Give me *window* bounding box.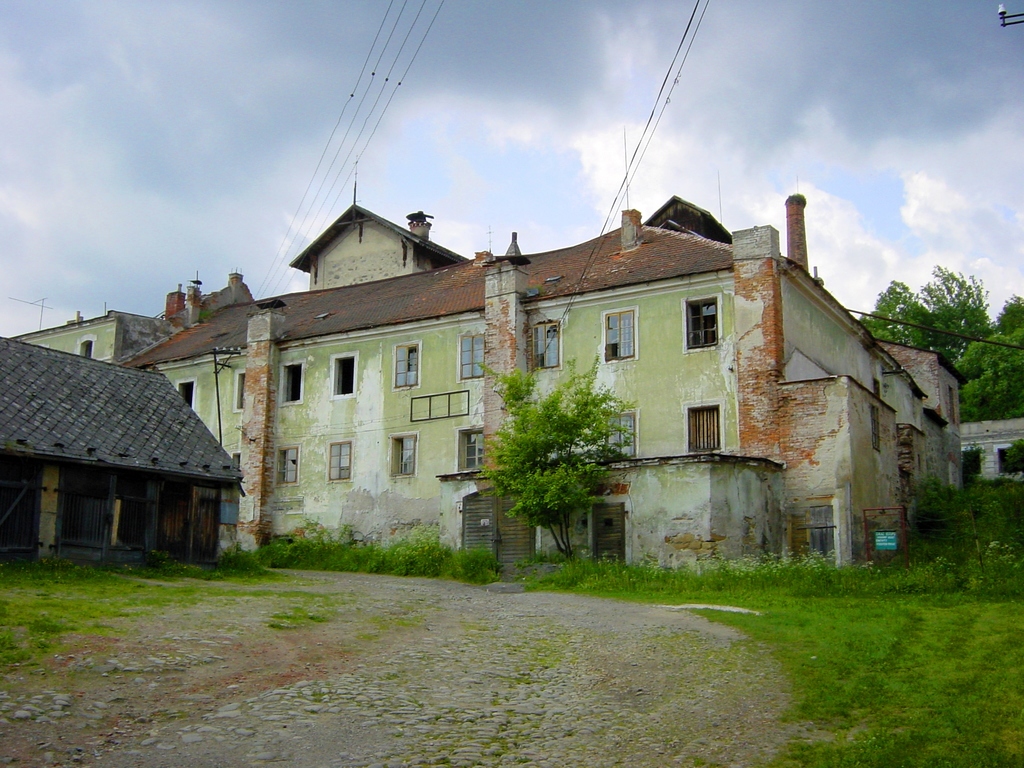
[332,352,360,398].
